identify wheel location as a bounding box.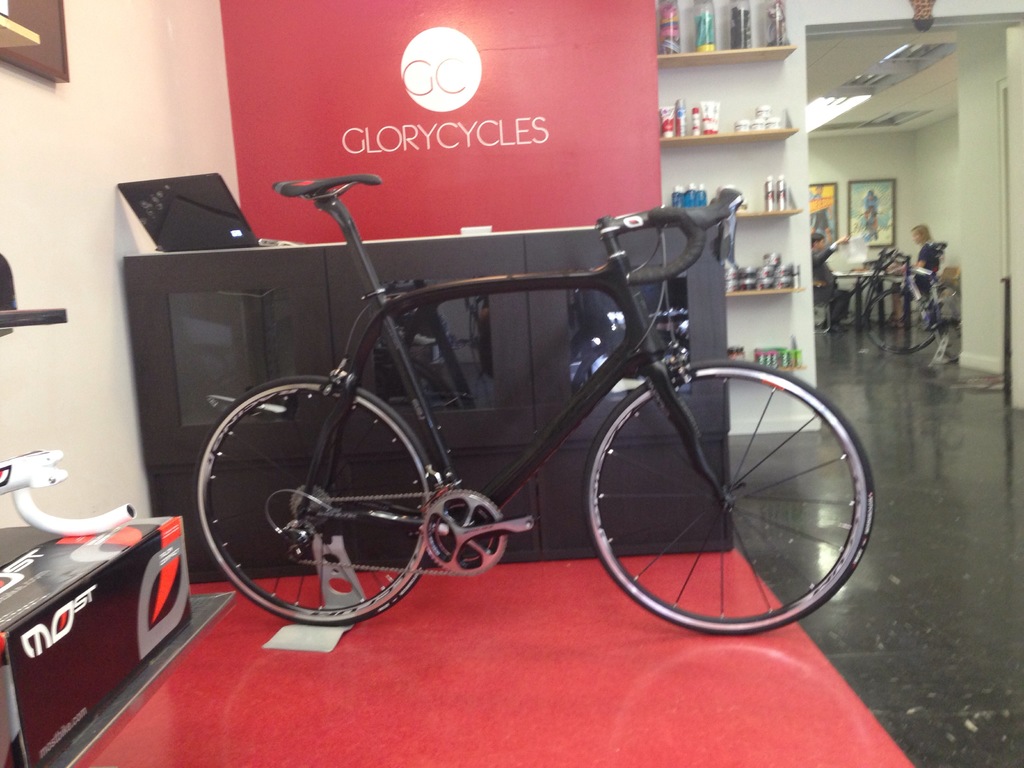
580, 359, 876, 638.
